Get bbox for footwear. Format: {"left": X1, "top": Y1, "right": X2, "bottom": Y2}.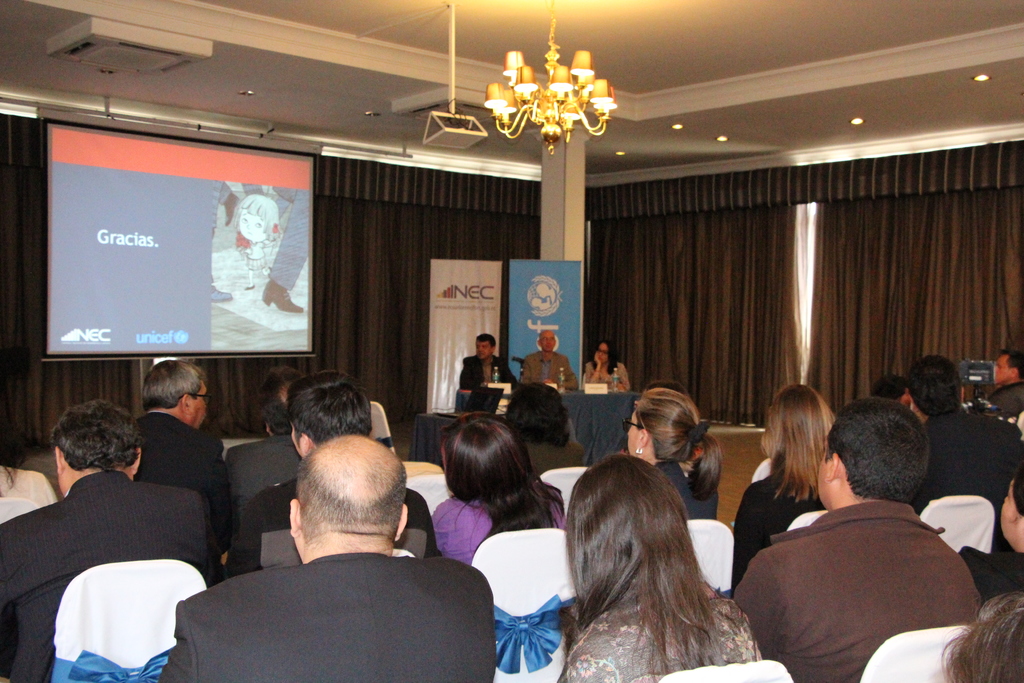
{"left": 260, "top": 281, "right": 305, "bottom": 313}.
